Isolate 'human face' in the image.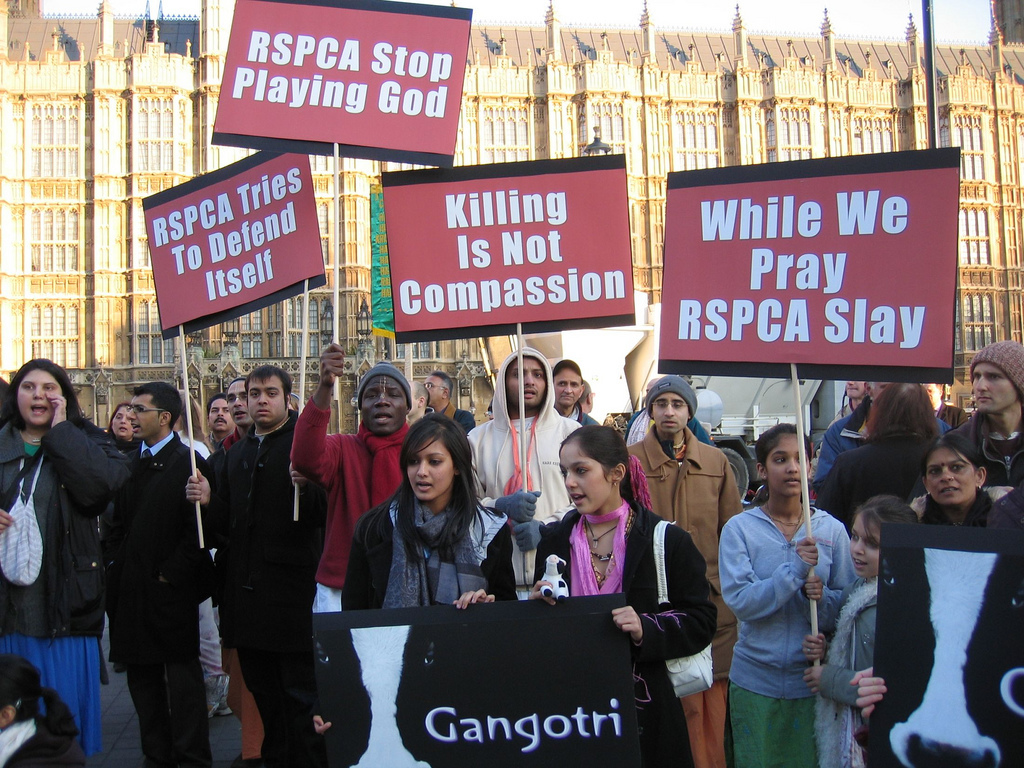
Isolated region: box(423, 378, 443, 409).
